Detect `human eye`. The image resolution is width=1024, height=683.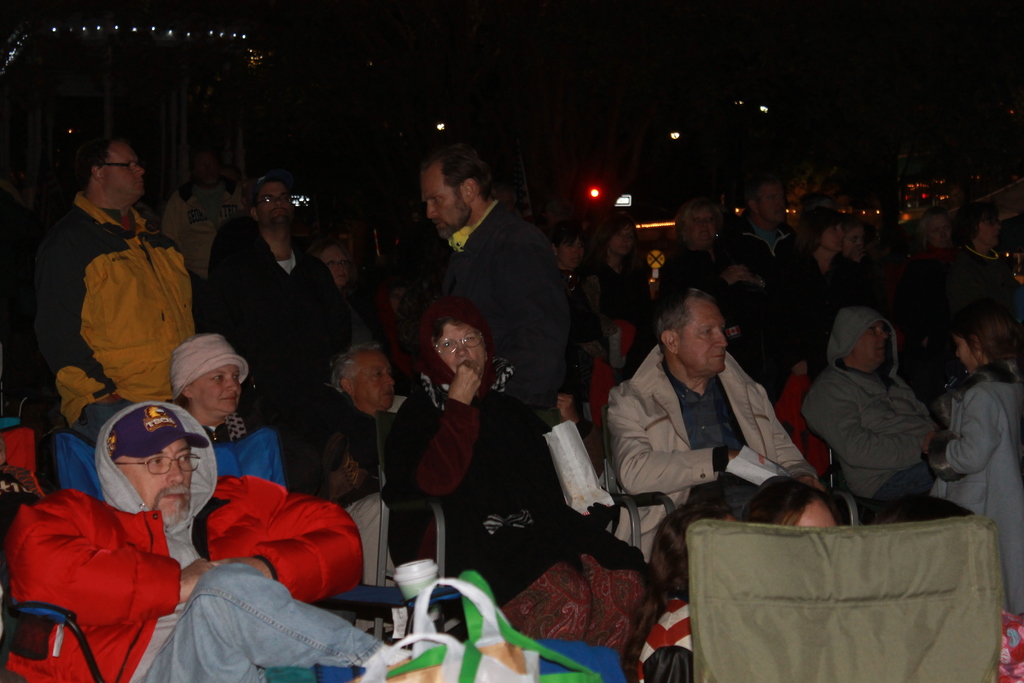
left=432, top=197, right=444, bottom=206.
